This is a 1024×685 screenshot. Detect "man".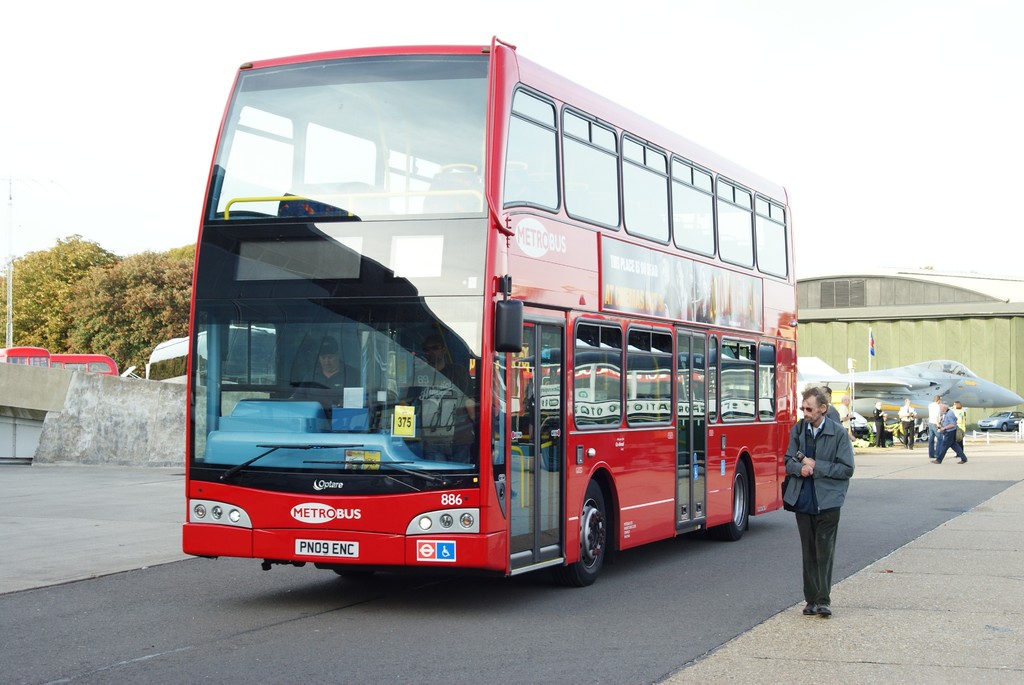
left=790, top=377, right=864, bottom=618.
